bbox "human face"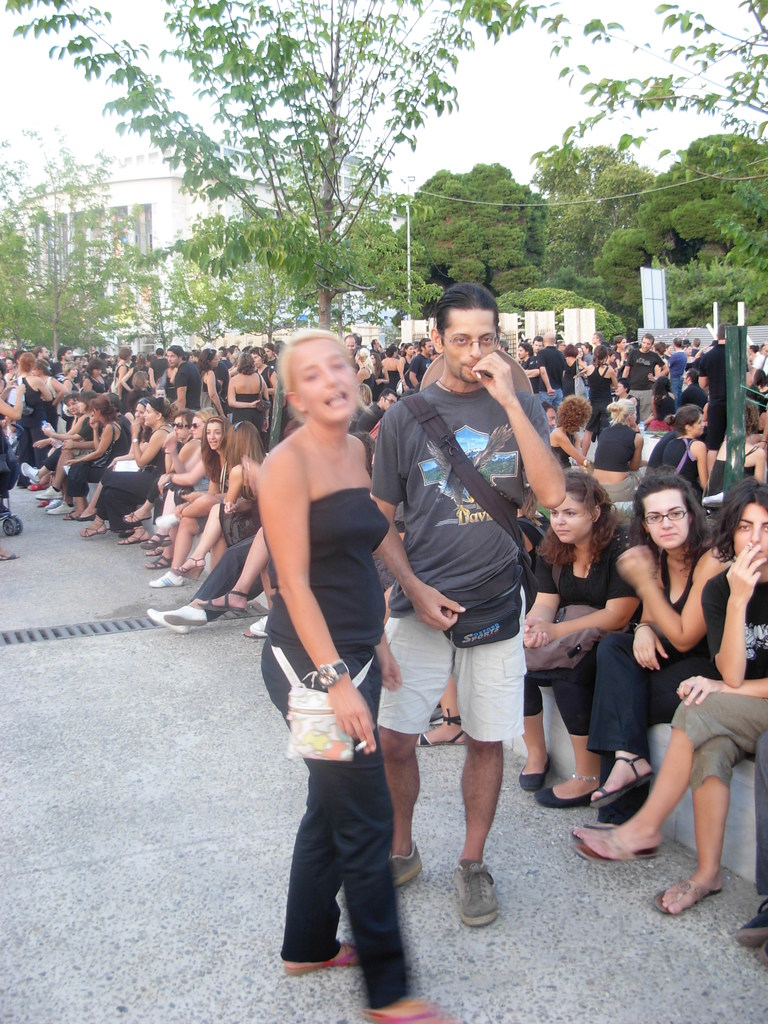
rect(262, 344, 270, 358)
